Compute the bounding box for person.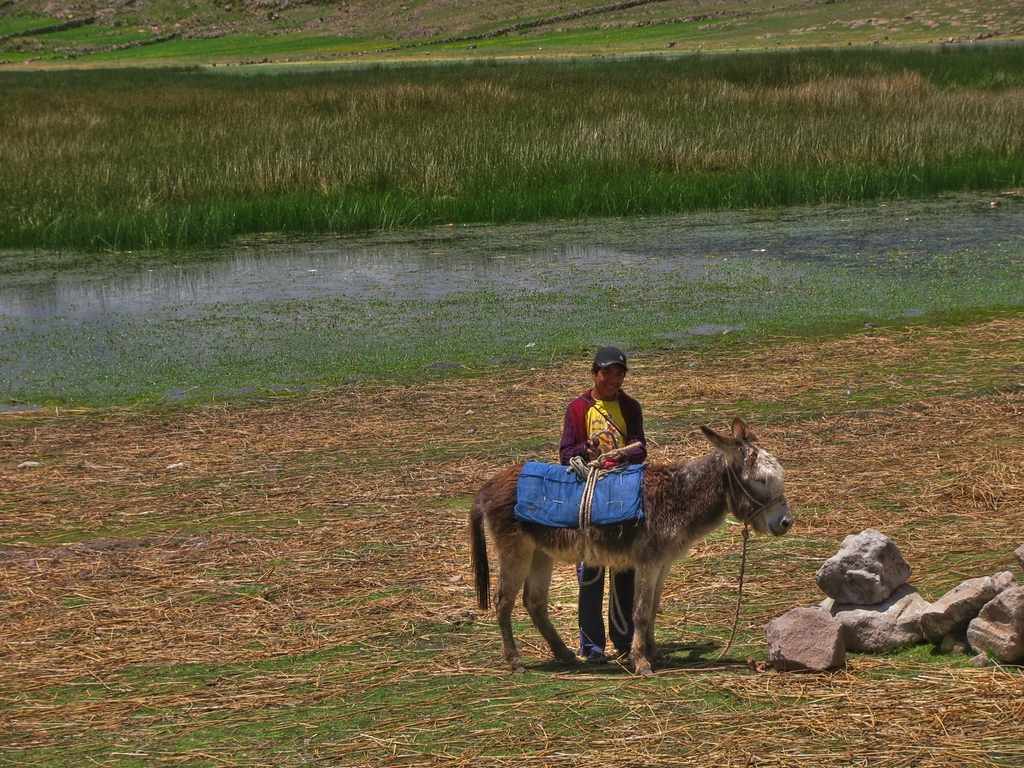
detection(554, 349, 649, 665).
